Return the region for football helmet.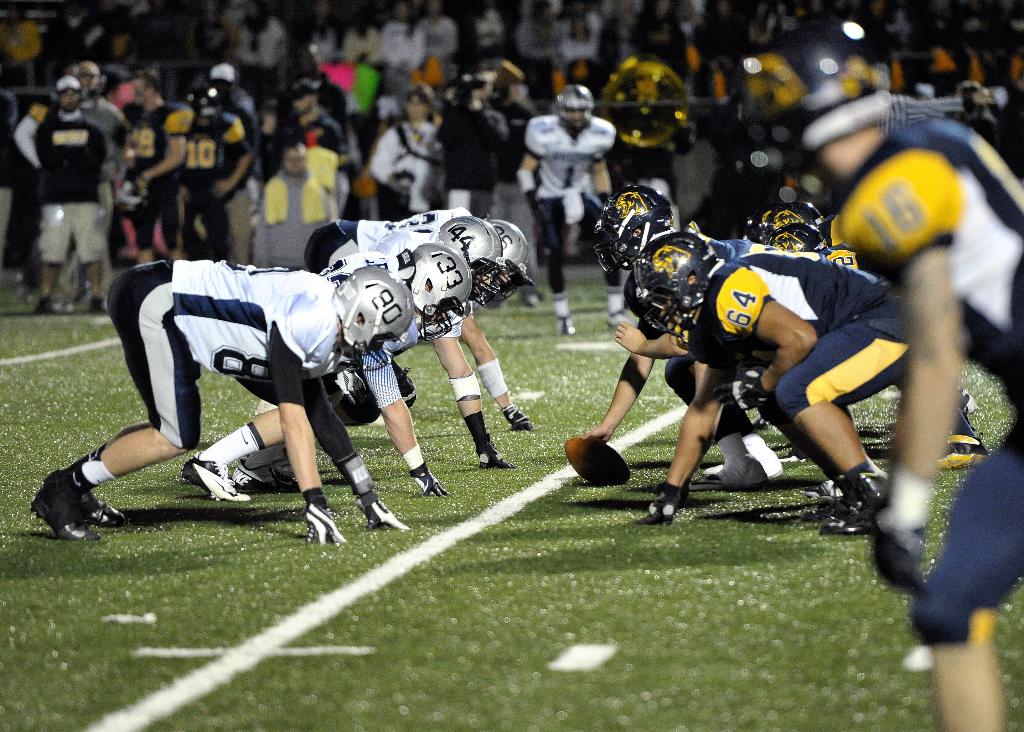
<region>746, 19, 895, 151</region>.
